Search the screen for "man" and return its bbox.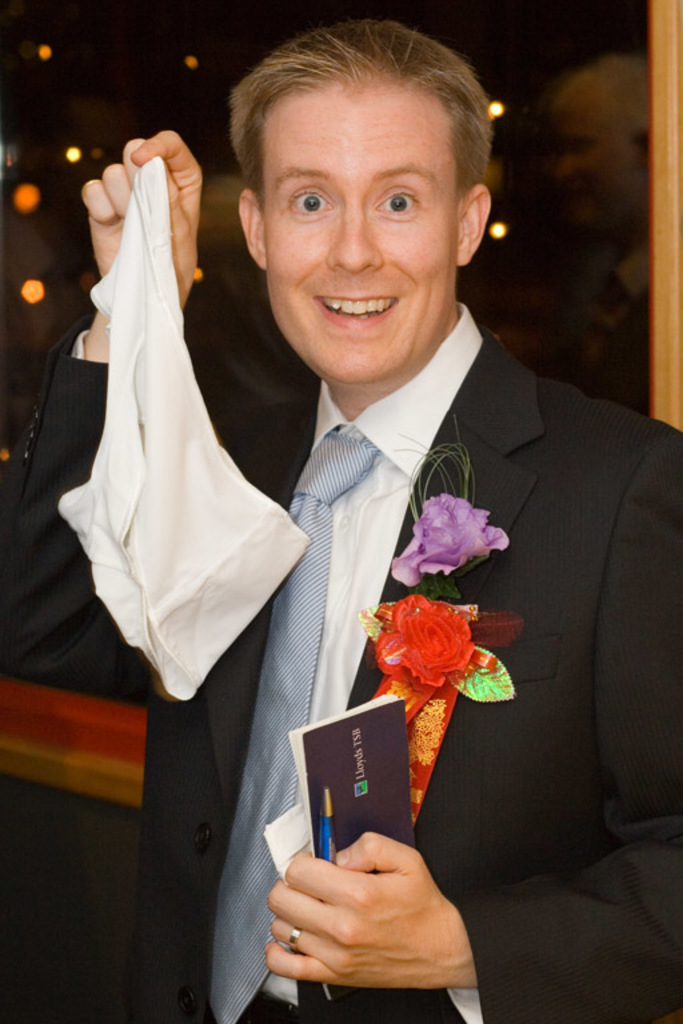
Found: 4 20 682 1023.
